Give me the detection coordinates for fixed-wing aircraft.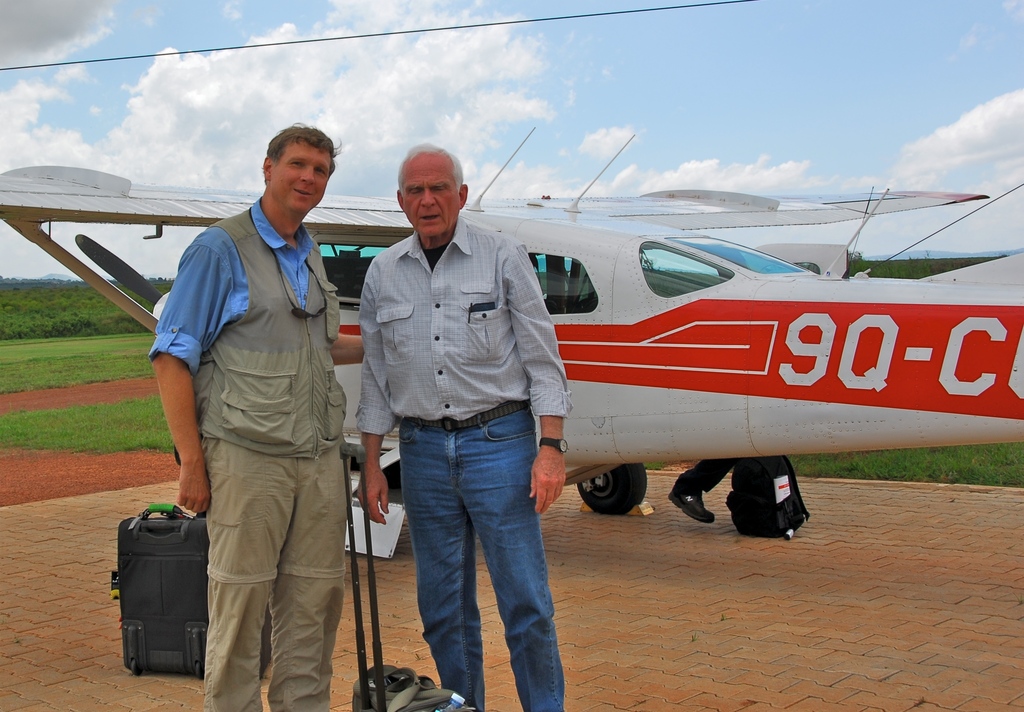
0:127:1023:560.
